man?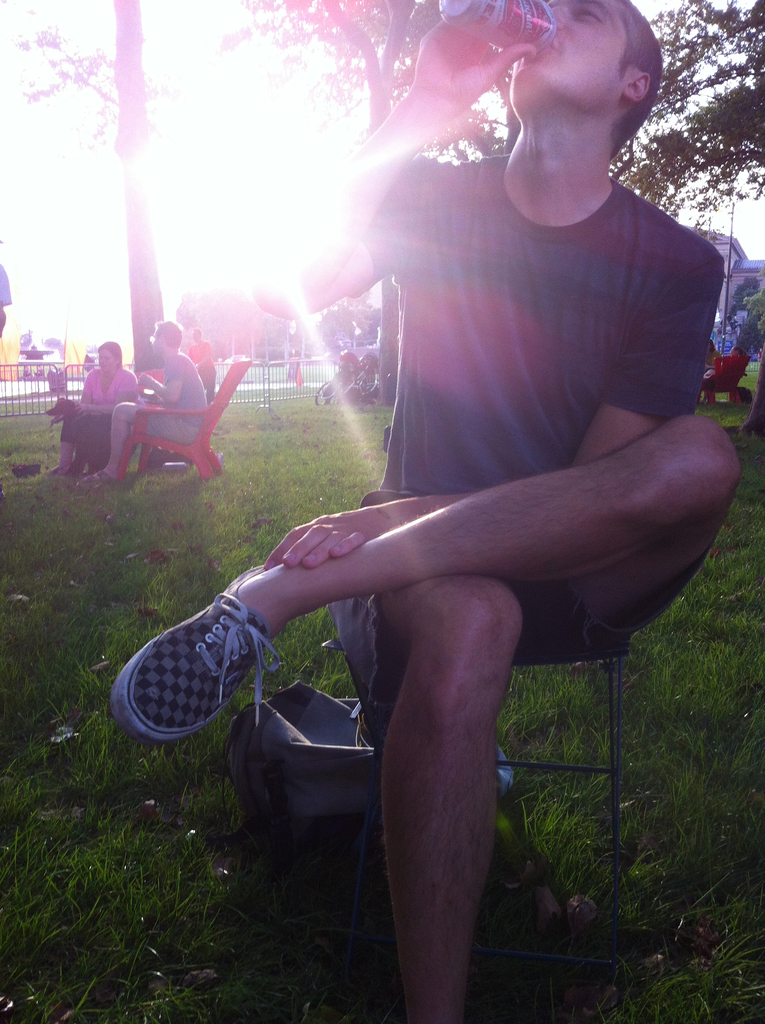
bbox=[84, 317, 232, 496]
